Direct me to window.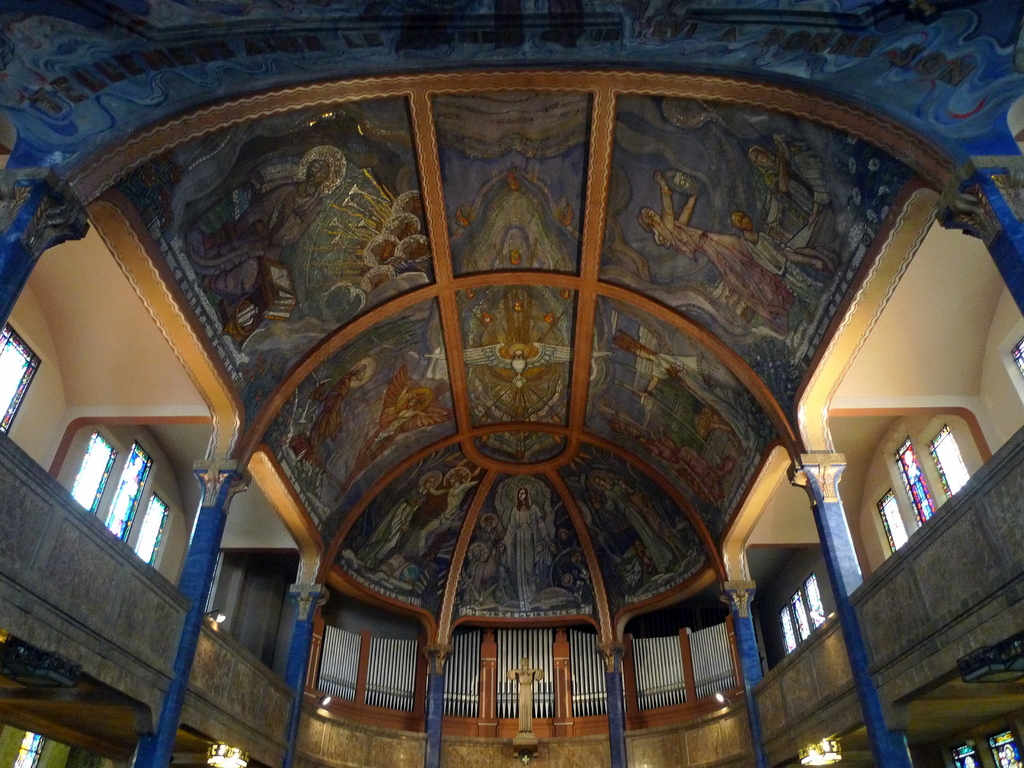
Direction: bbox(134, 495, 175, 564).
